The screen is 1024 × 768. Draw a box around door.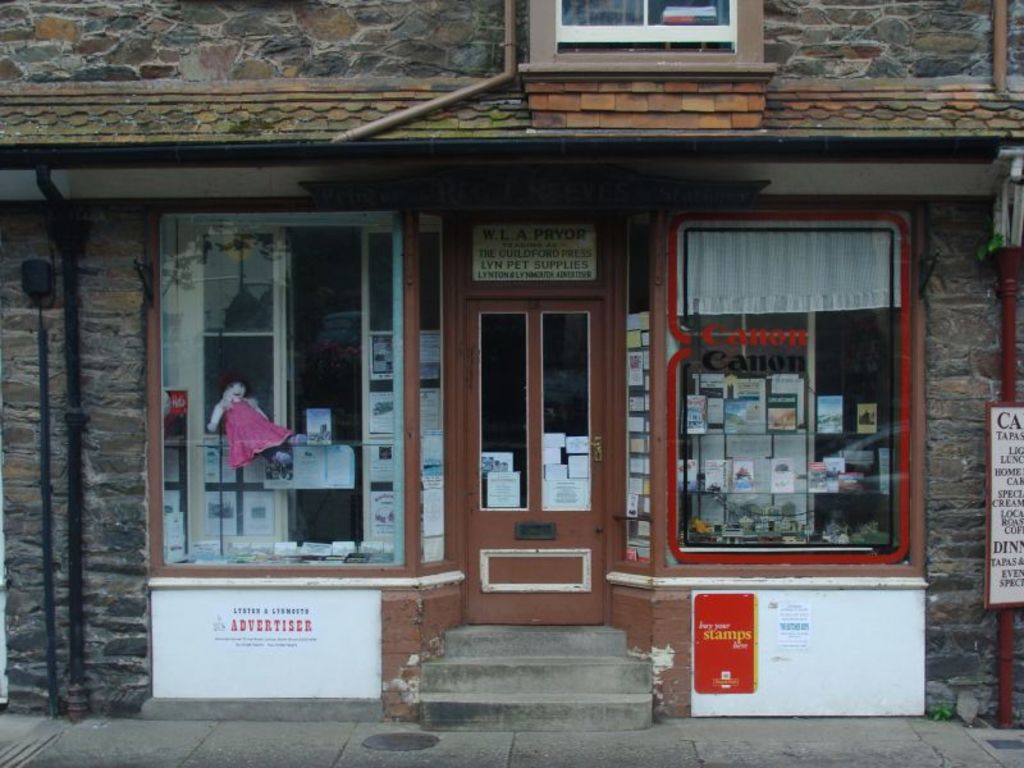
l=449, t=209, r=613, b=627.
